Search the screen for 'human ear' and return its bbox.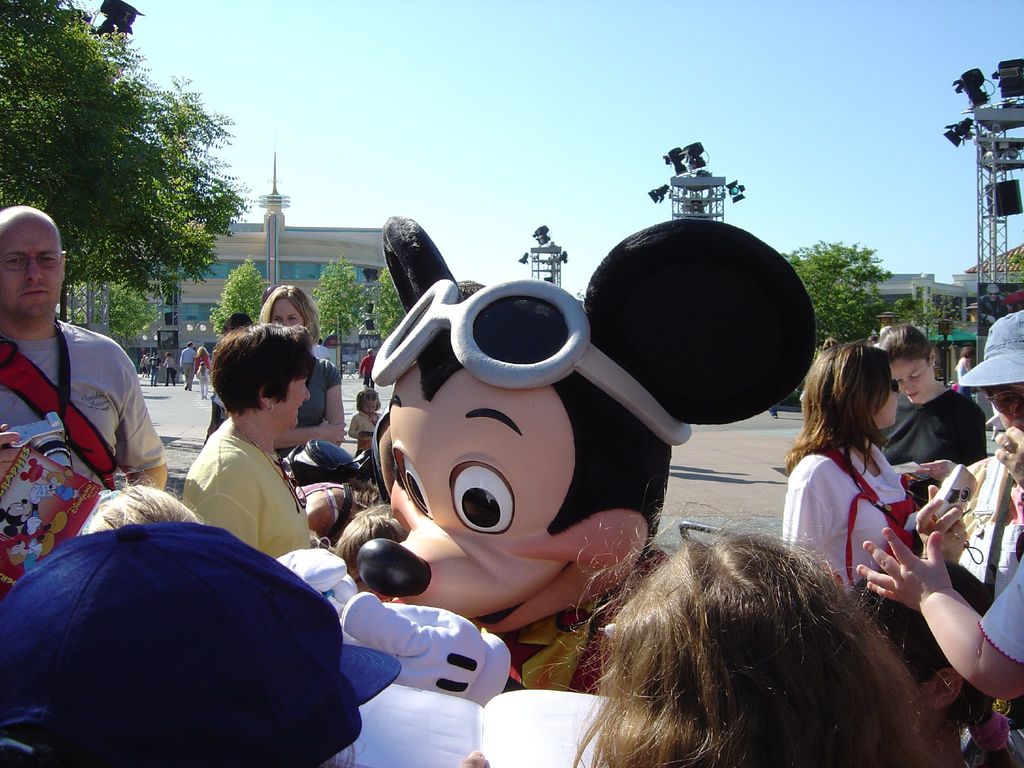
Found: (65,253,72,278).
